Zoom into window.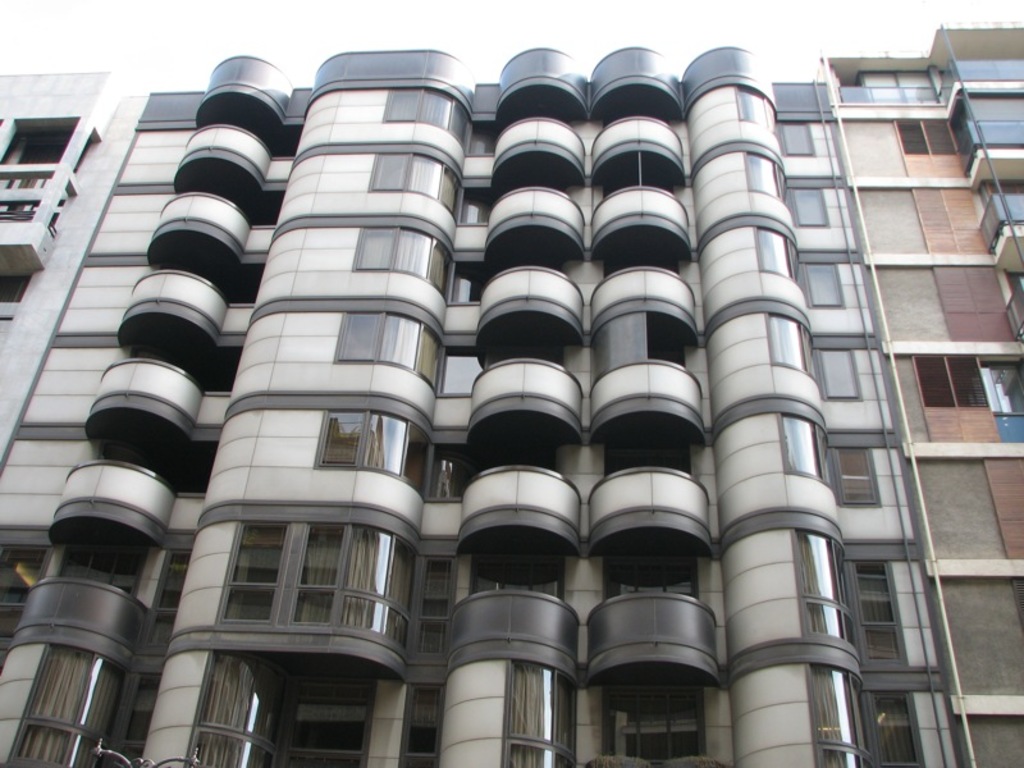
Zoom target: <region>378, 86, 471, 154</region>.
